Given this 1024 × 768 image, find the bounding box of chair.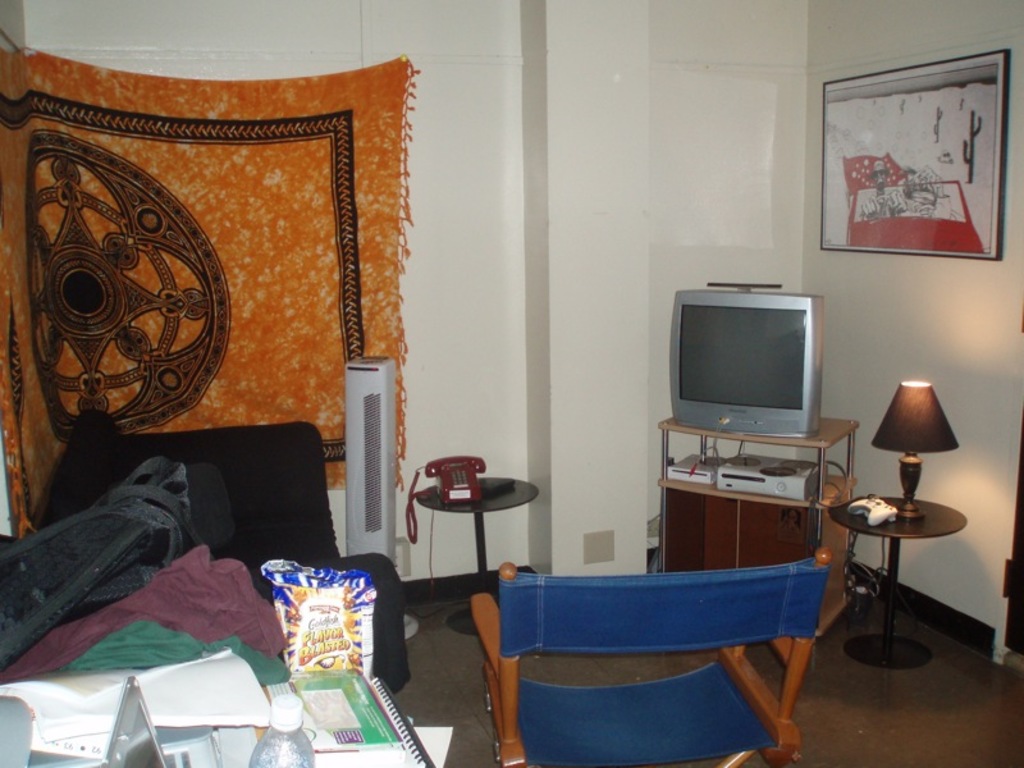
x1=468 y1=545 x2=847 y2=753.
